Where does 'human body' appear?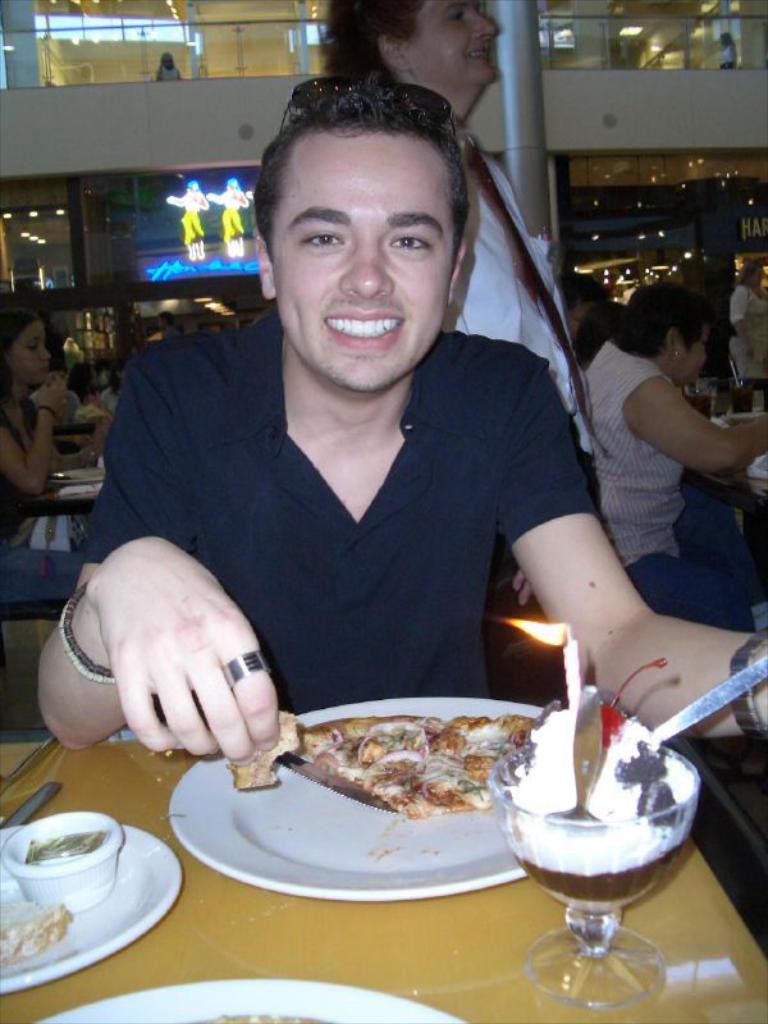
Appears at {"x1": 564, "y1": 253, "x2": 759, "y2": 664}.
